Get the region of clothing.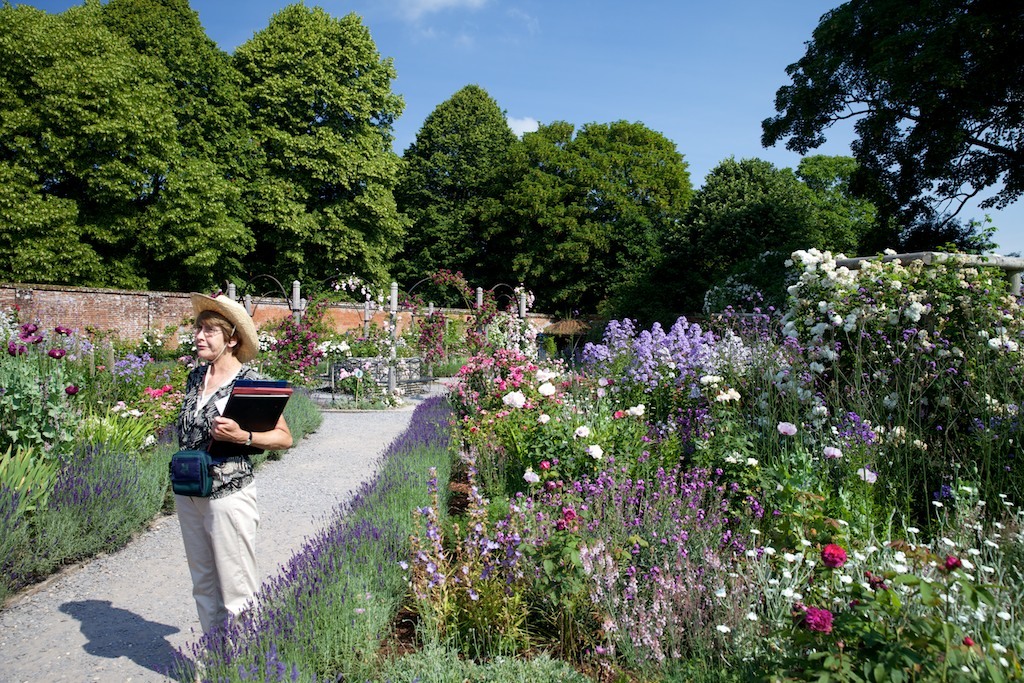
<box>161,342,283,537</box>.
